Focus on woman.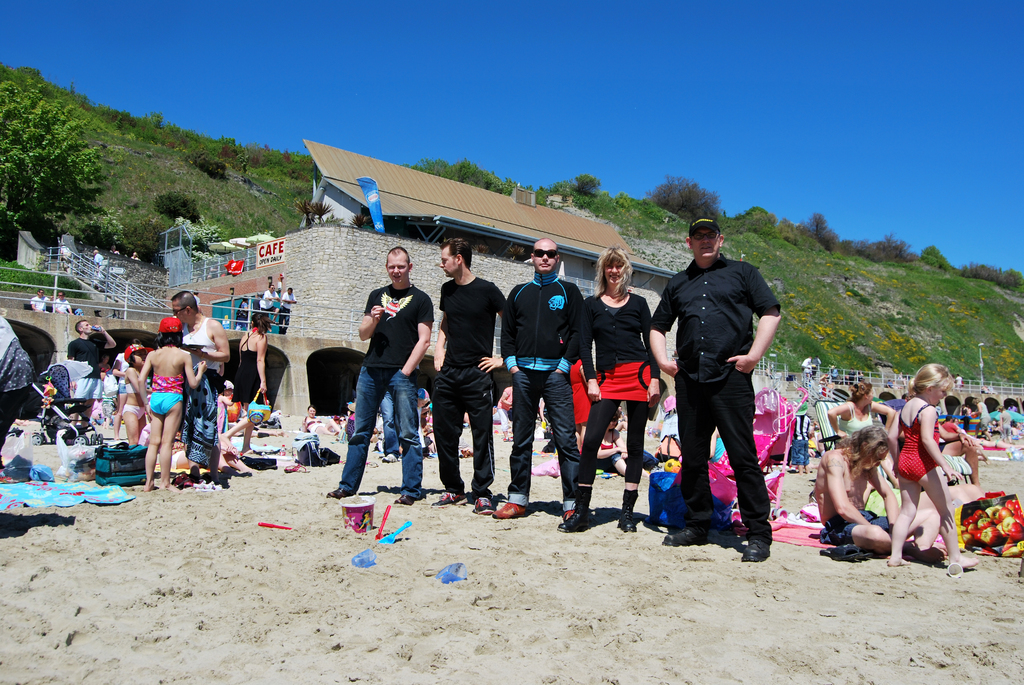
Focused at <box>829,384,898,489</box>.
